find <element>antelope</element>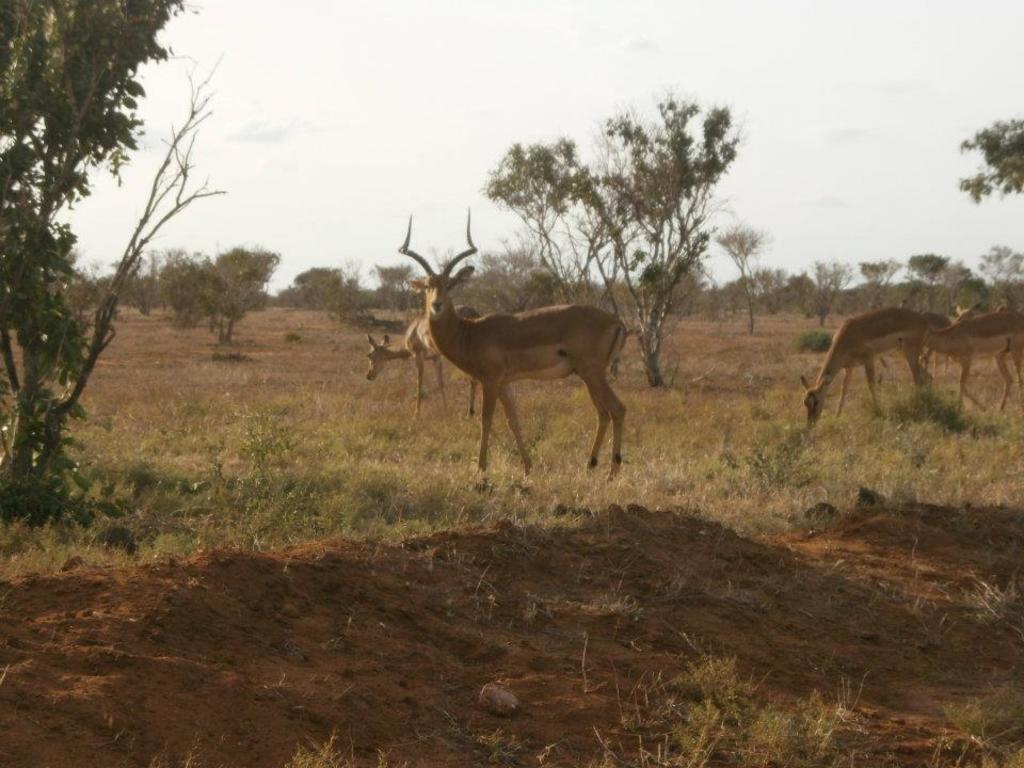
rect(394, 208, 628, 479)
